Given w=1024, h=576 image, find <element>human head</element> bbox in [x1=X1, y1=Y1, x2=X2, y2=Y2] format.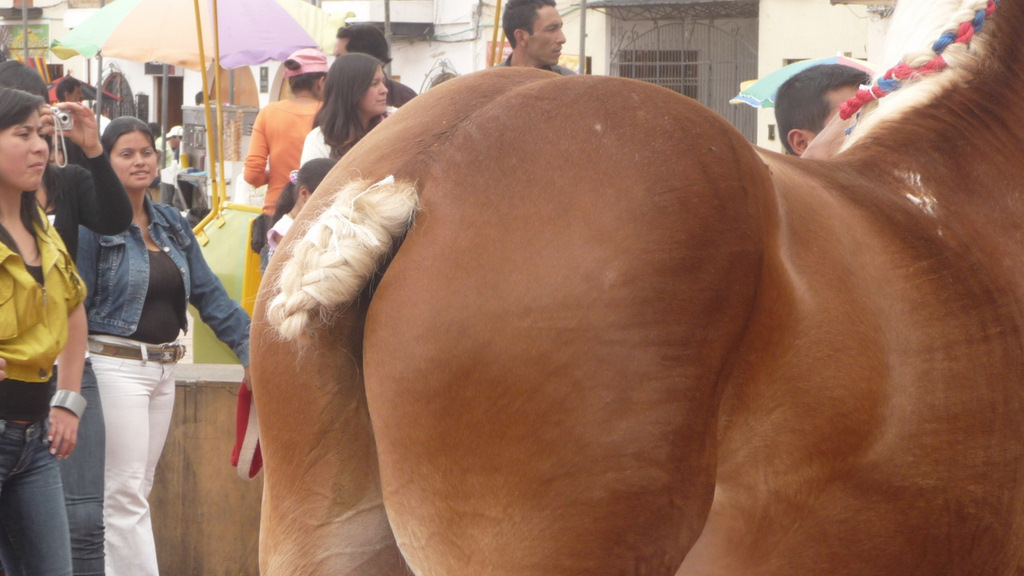
[x1=500, y1=0, x2=565, y2=67].
